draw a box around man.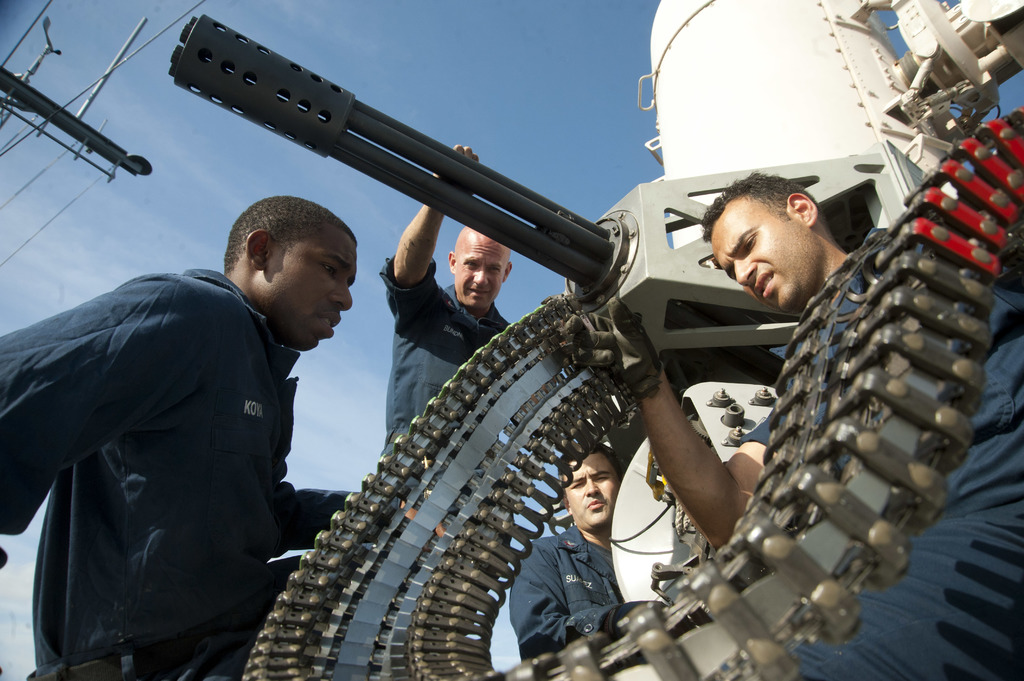
[509,439,661,658].
